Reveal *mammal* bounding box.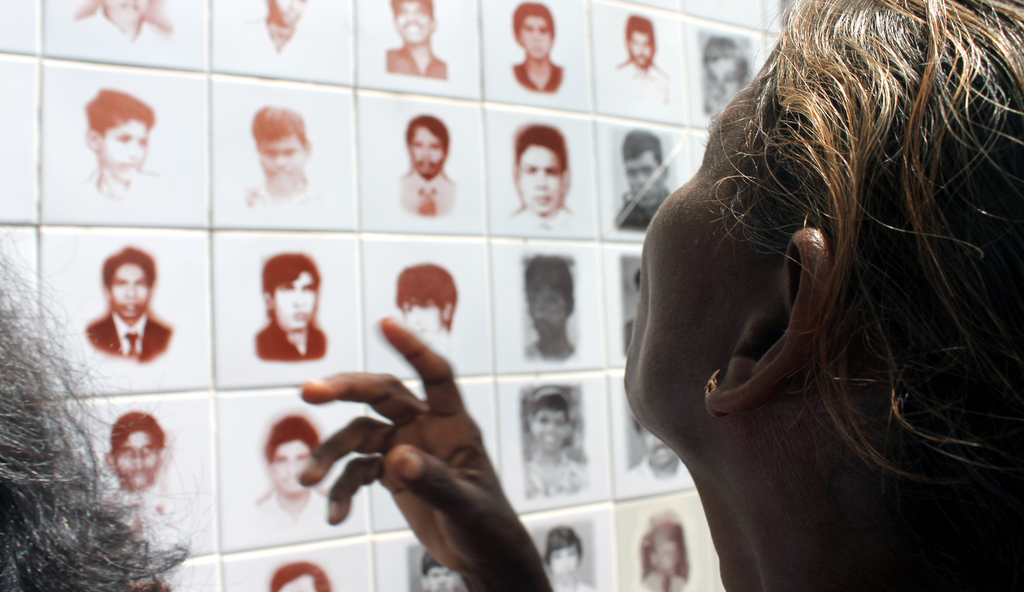
Revealed: x1=244, y1=102, x2=312, y2=205.
